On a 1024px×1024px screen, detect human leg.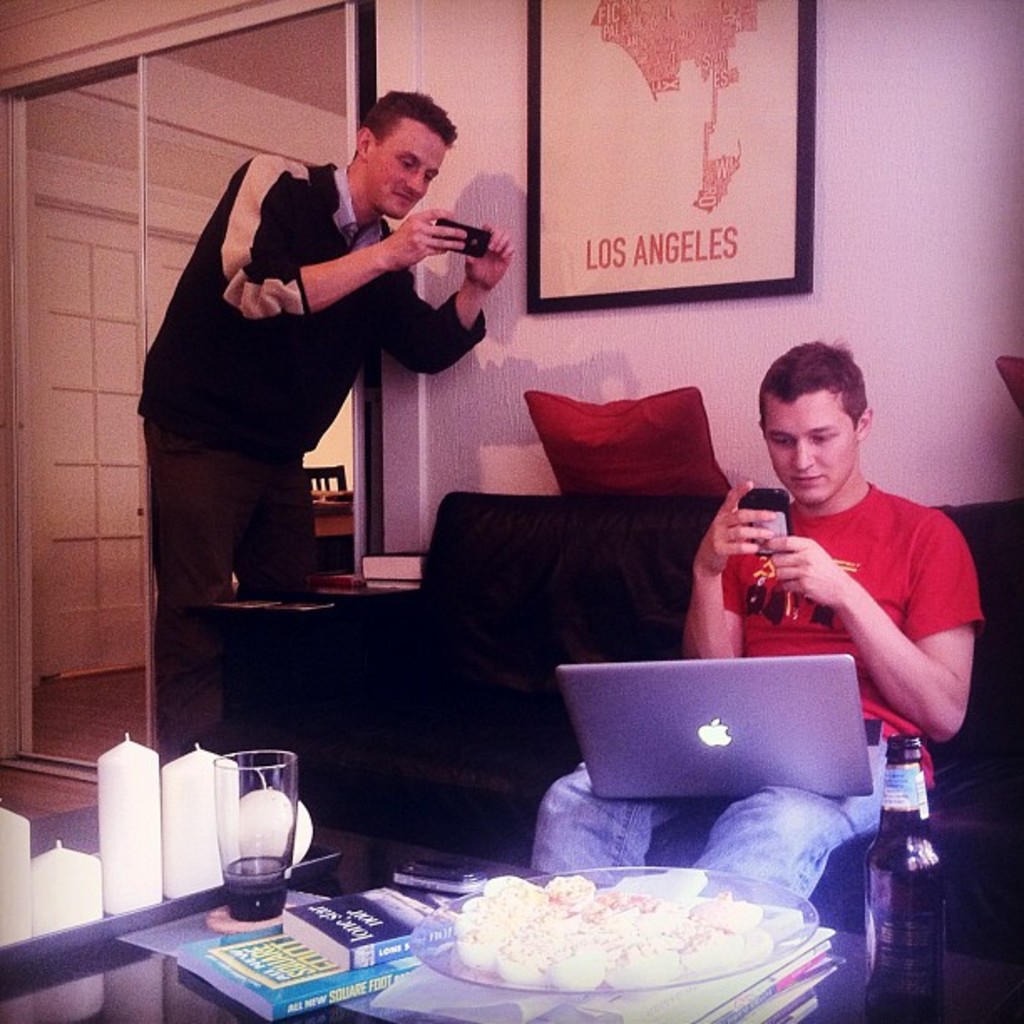
rect(530, 763, 696, 880).
